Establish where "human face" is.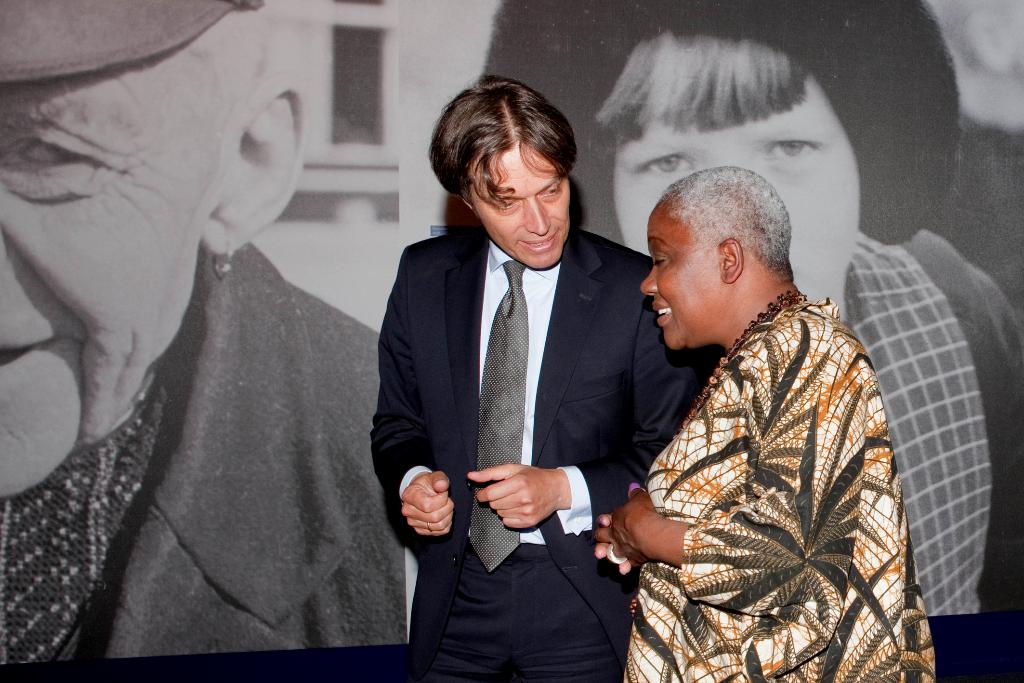
Established at x1=637 y1=203 x2=719 y2=346.
